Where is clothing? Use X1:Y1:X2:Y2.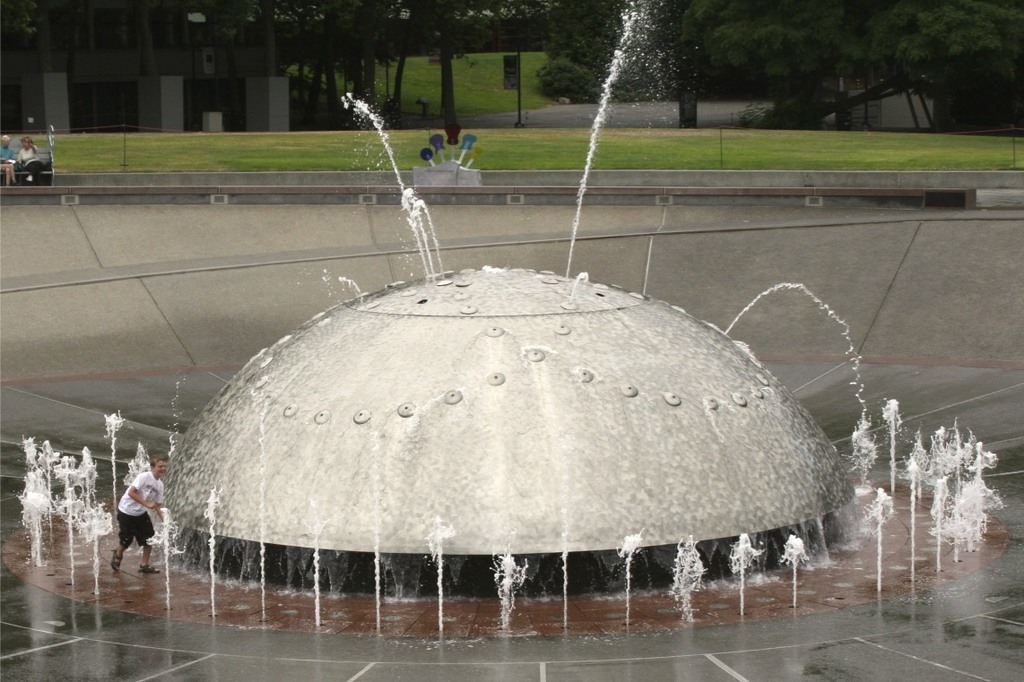
0:141:14:184.
